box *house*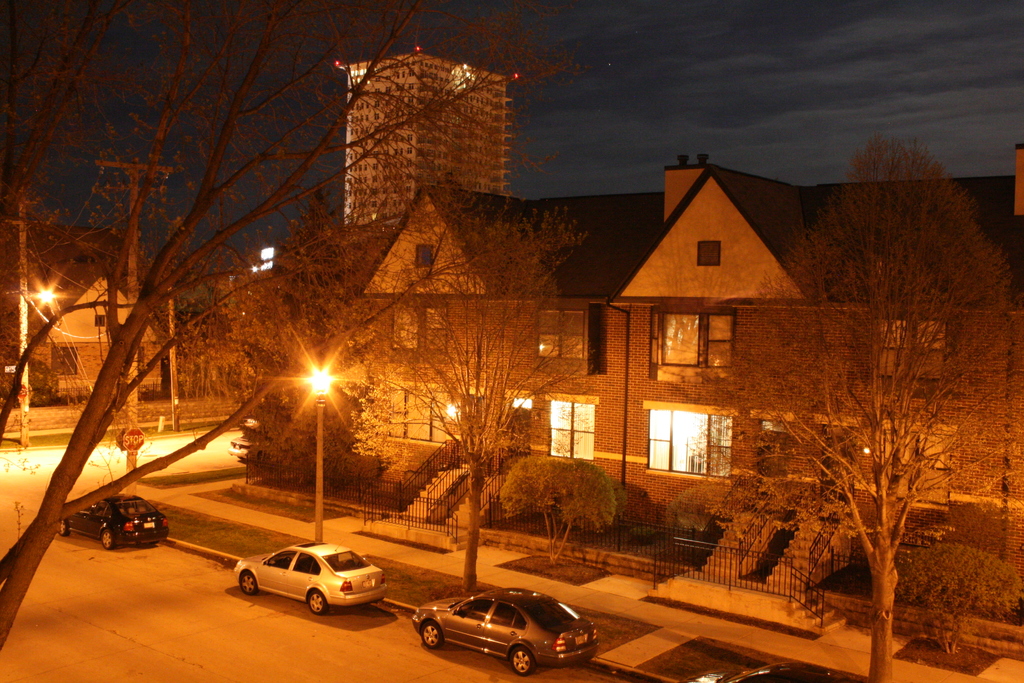
(271, 184, 619, 525)
